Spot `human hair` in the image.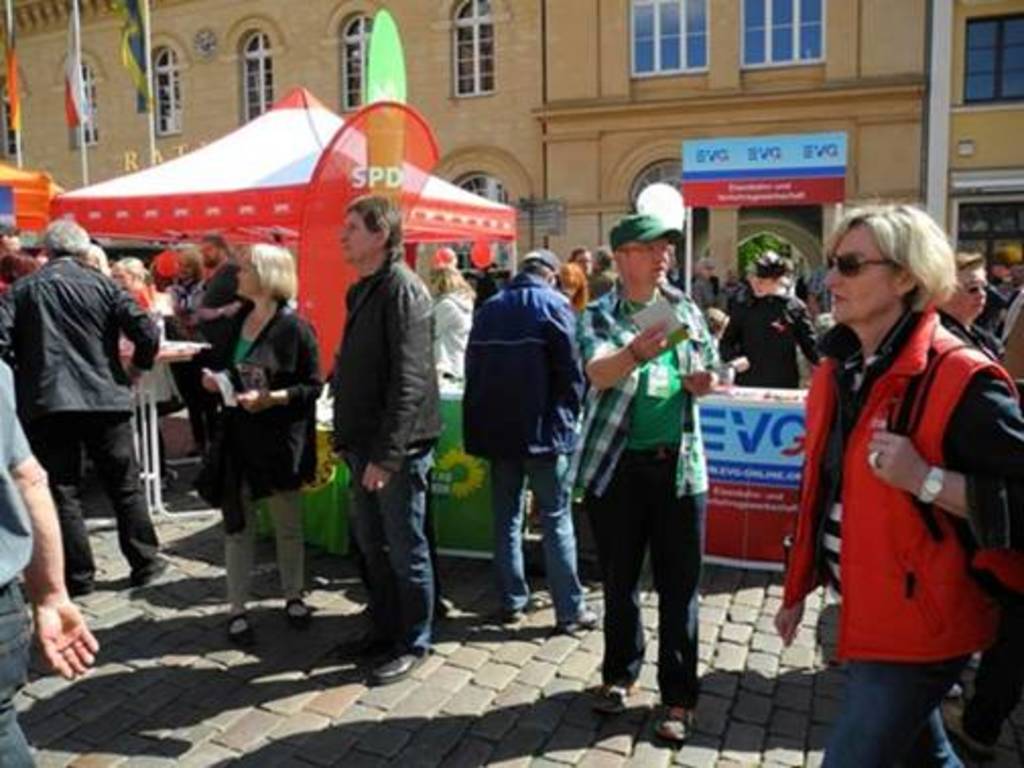
`human hair` found at locate(829, 193, 953, 321).
